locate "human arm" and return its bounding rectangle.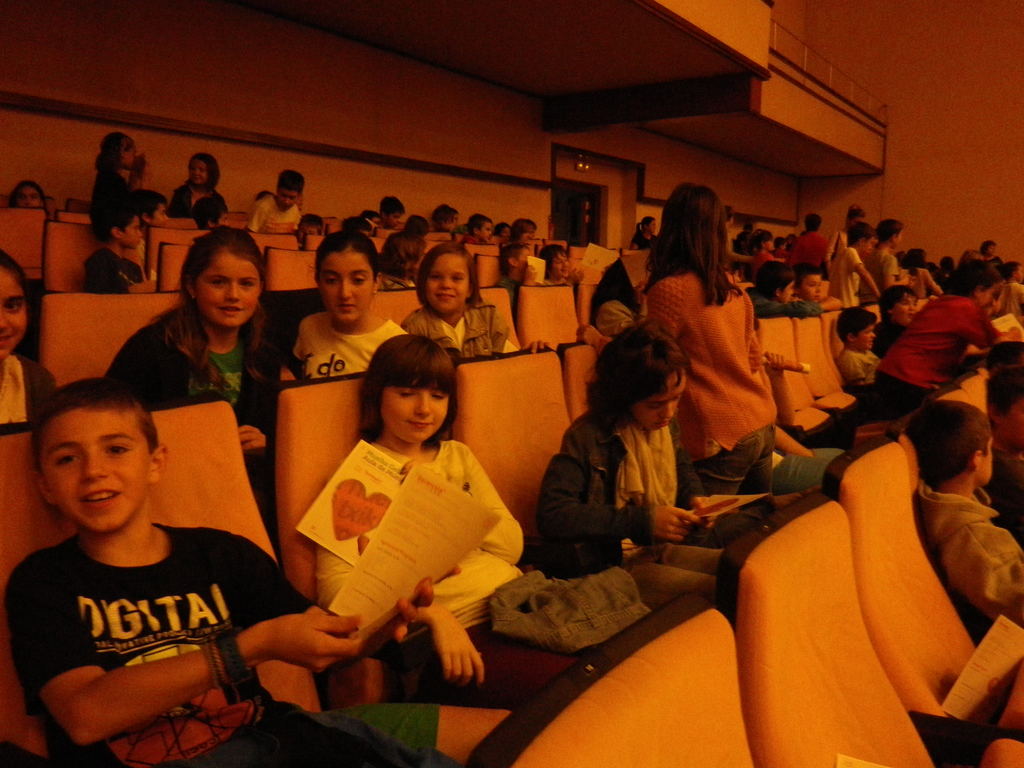
(x1=244, y1=197, x2=268, y2=236).
